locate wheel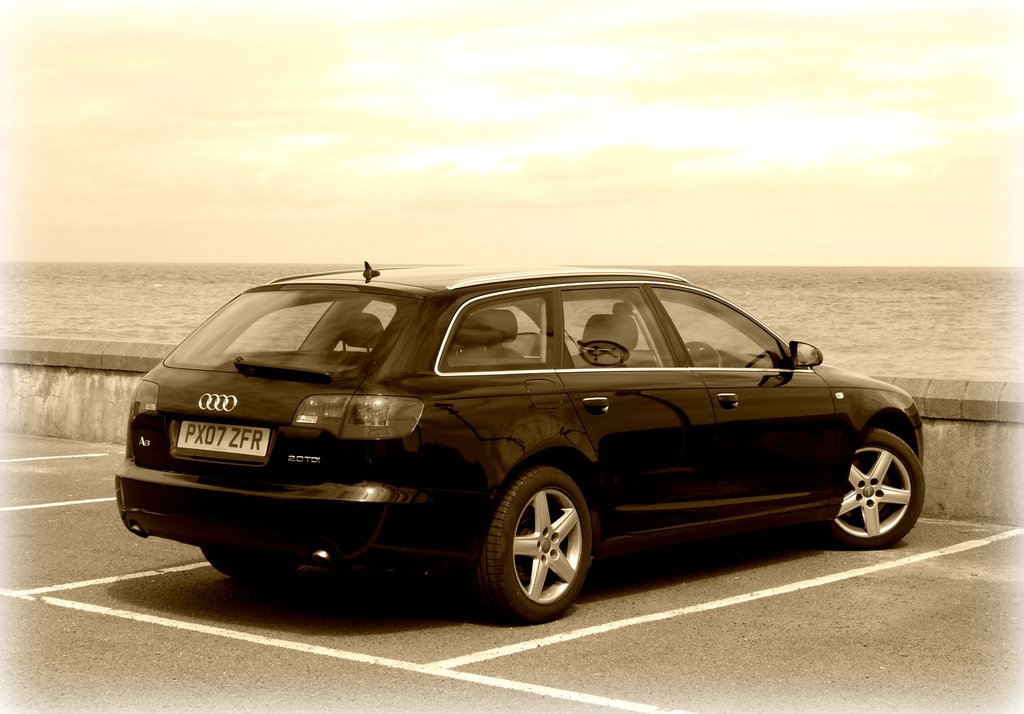
Rect(821, 426, 930, 556)
